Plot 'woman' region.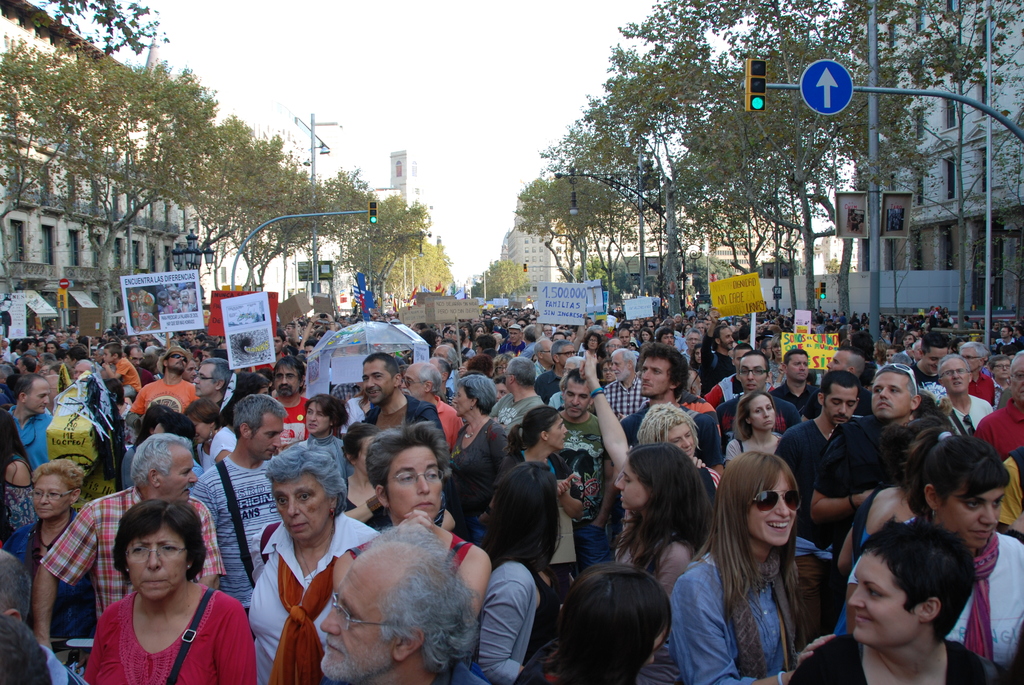
Plotted at left=448, top=375, right=517, bottom=475.
